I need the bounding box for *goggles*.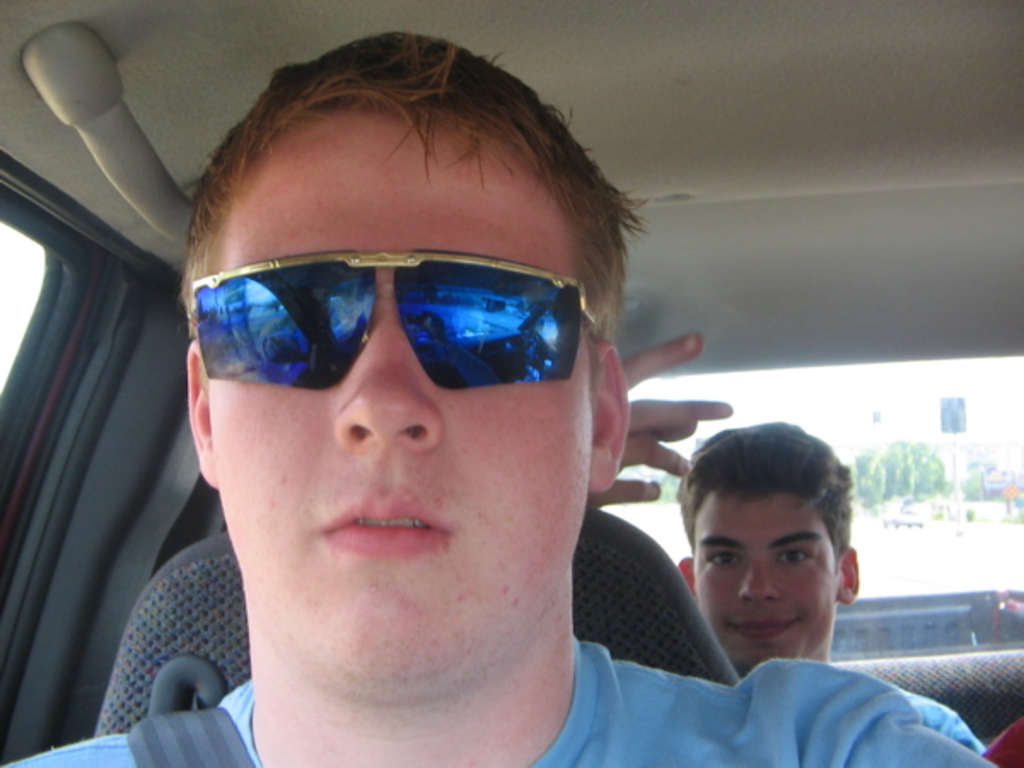
Here it is: <box>193,247,602,382</box>.
